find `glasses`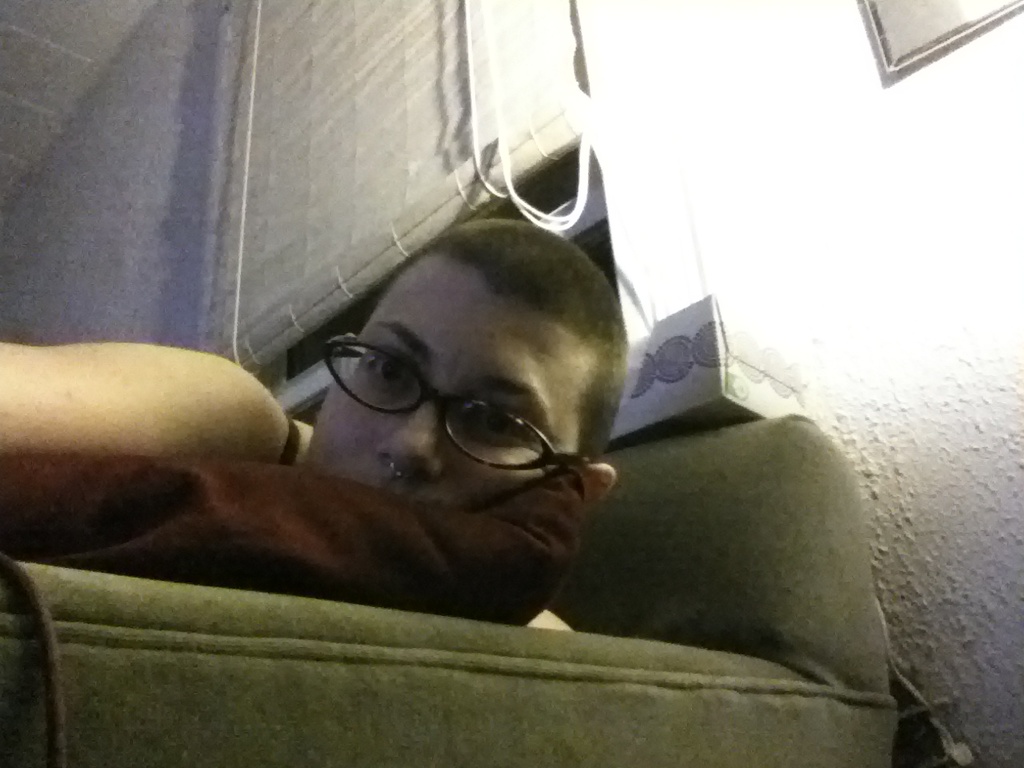
crop(297, 354, 581, 469)
